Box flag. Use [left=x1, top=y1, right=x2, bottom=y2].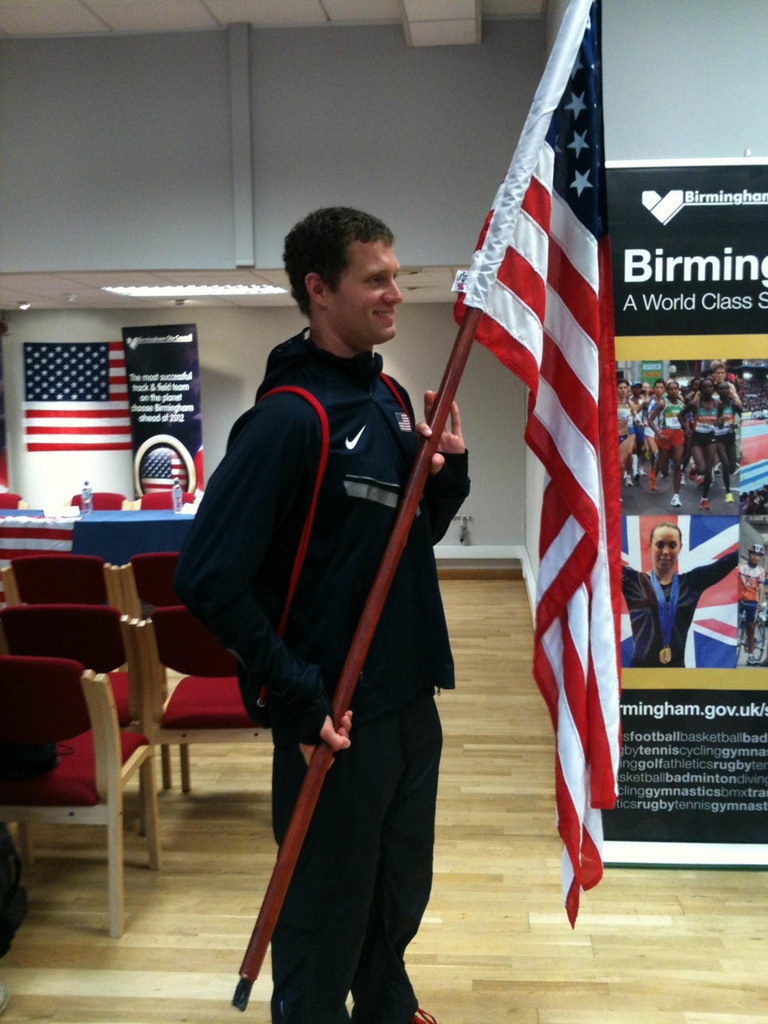
[left=733, top=412, right=767, bottom=492].
